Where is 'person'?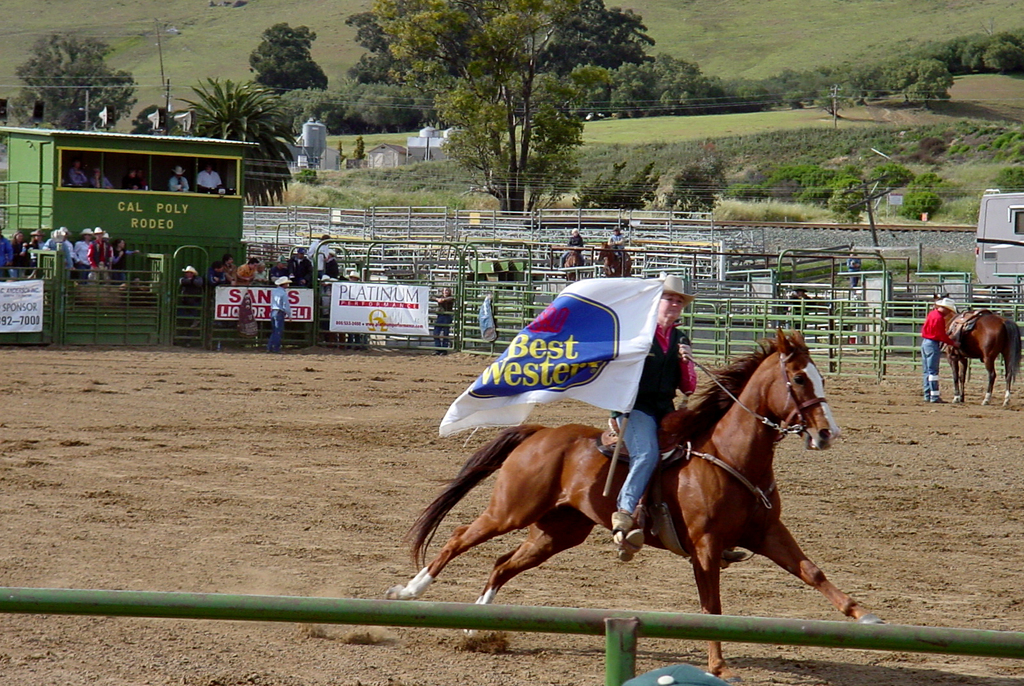
BBox(127, 163, 147, 196).
